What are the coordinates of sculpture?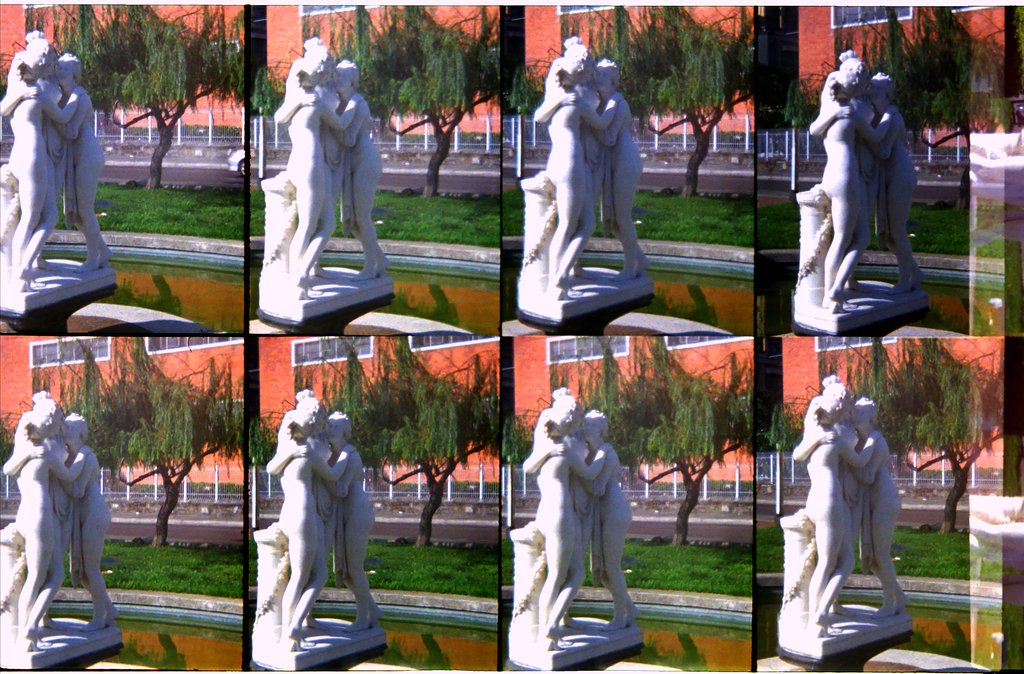
left=317, top=61, right=388, bottom=275.
